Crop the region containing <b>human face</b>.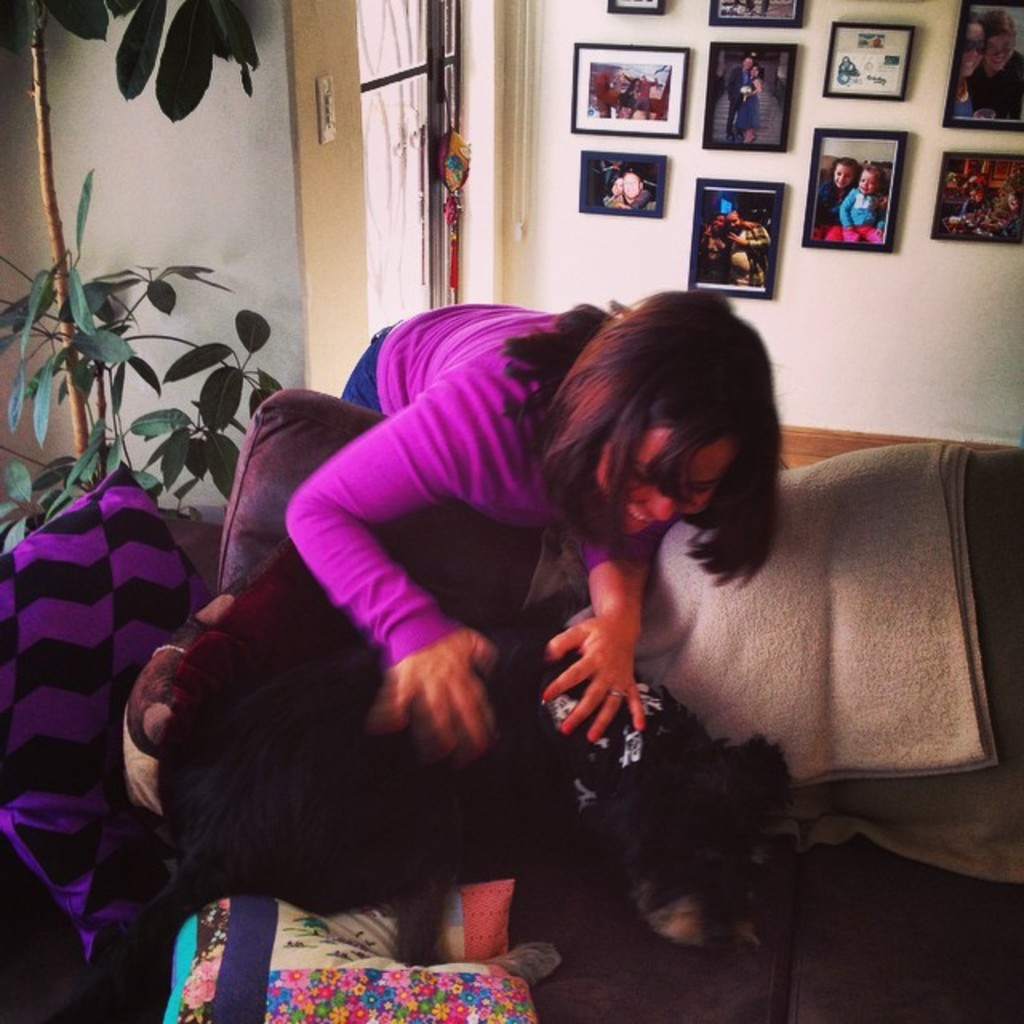
Crop region: (603,424,718,541).
